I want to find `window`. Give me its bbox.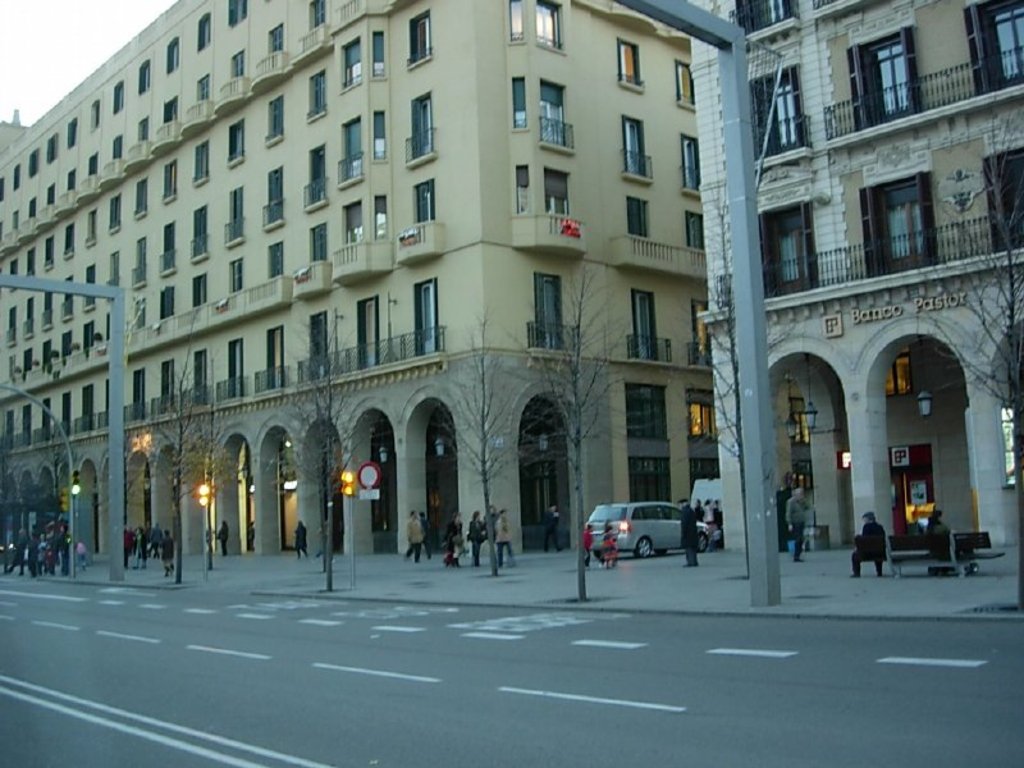
crop(84, 321, 96, 357).
